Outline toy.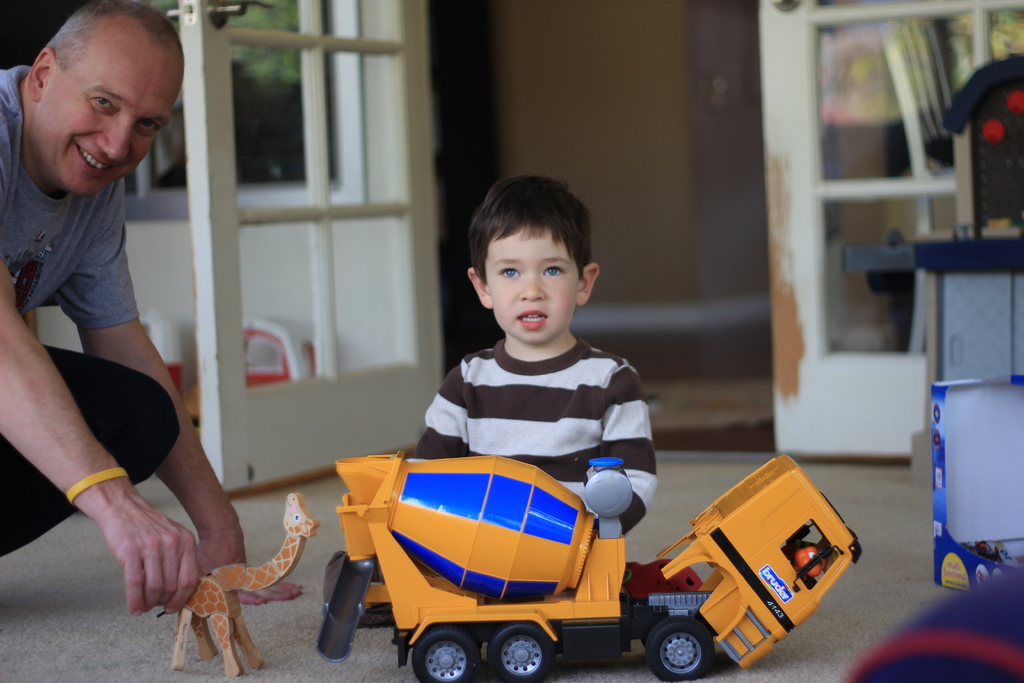
Outline: rect(145, 495, 328, 675).
